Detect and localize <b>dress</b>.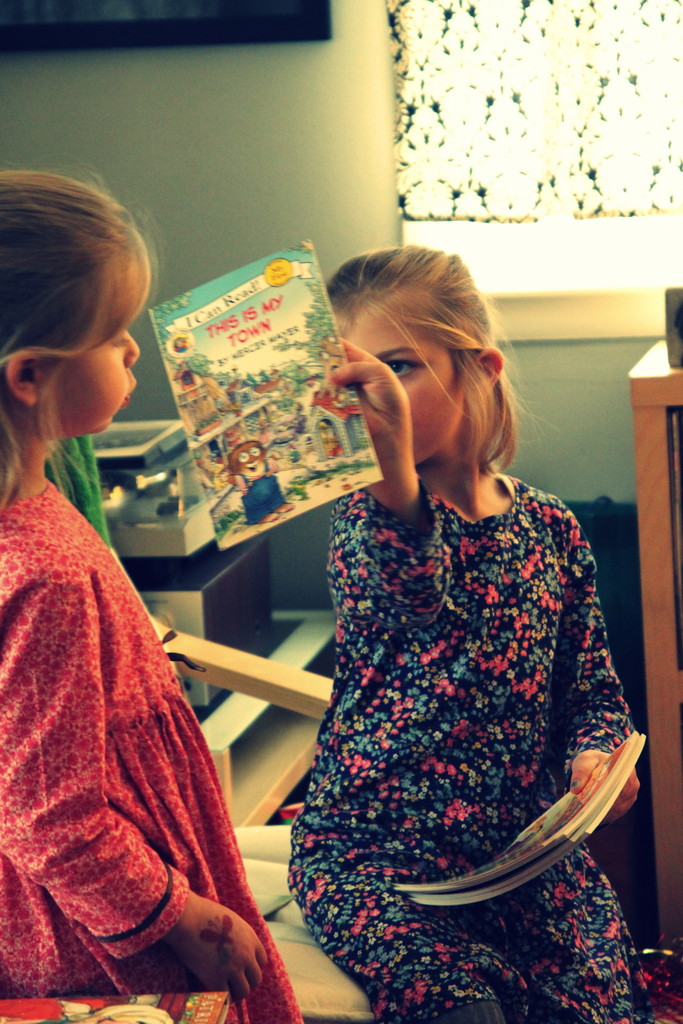
Localized at crop(290, 470, 654, 1023).
